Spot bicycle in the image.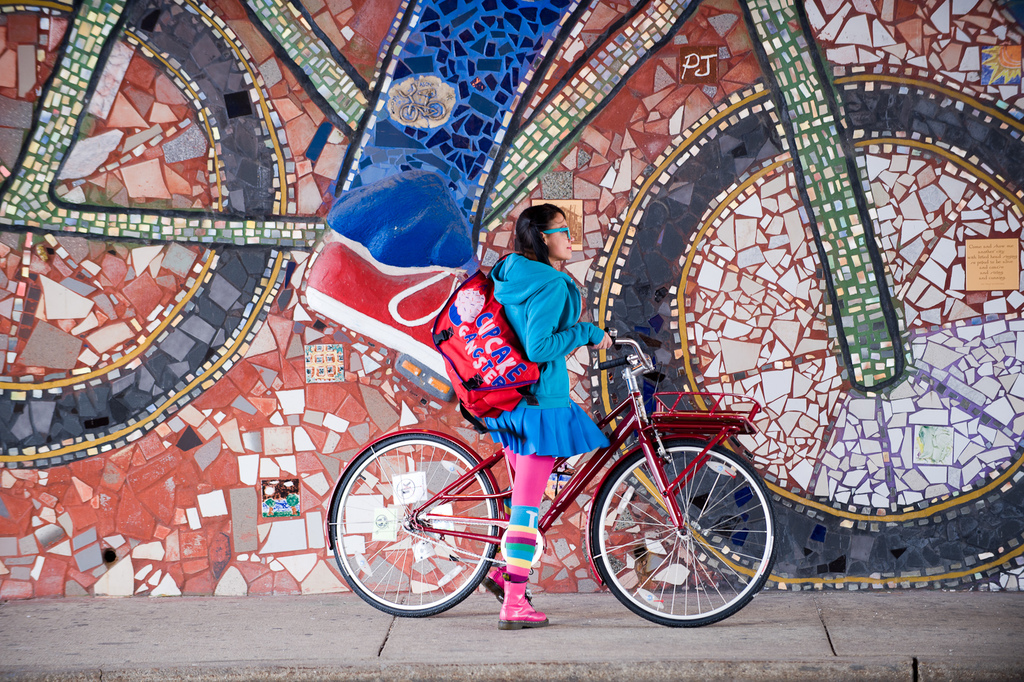
bicycle found at x1=313 y1=331 x2=810 y2=638.
